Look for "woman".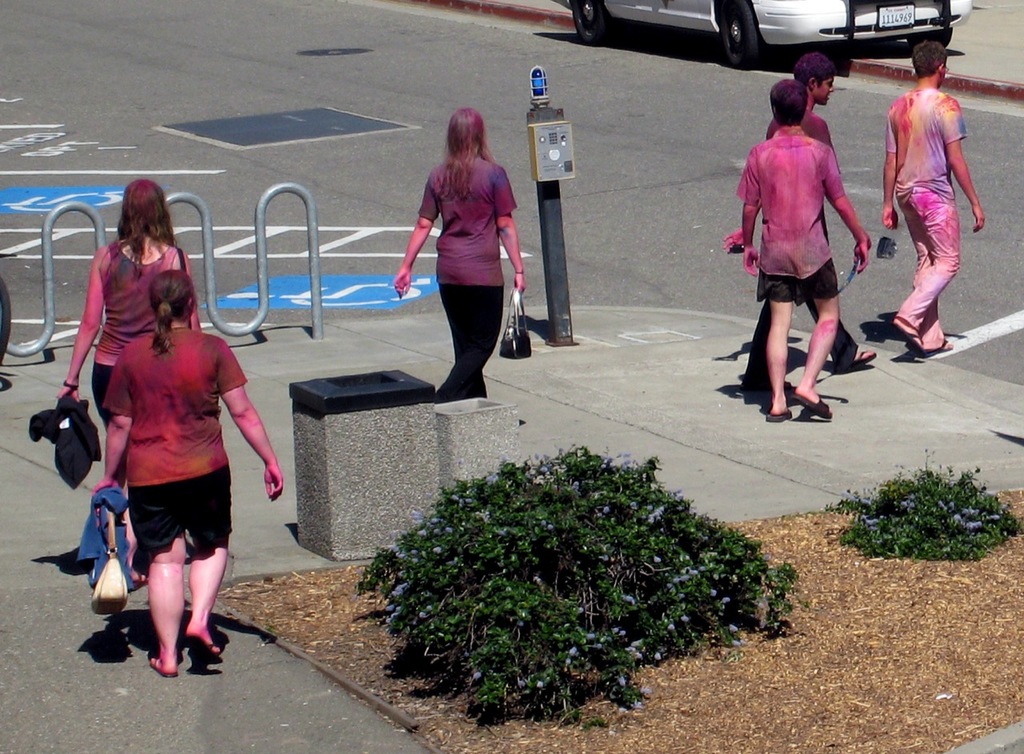
Found: 55,178,199,592.
